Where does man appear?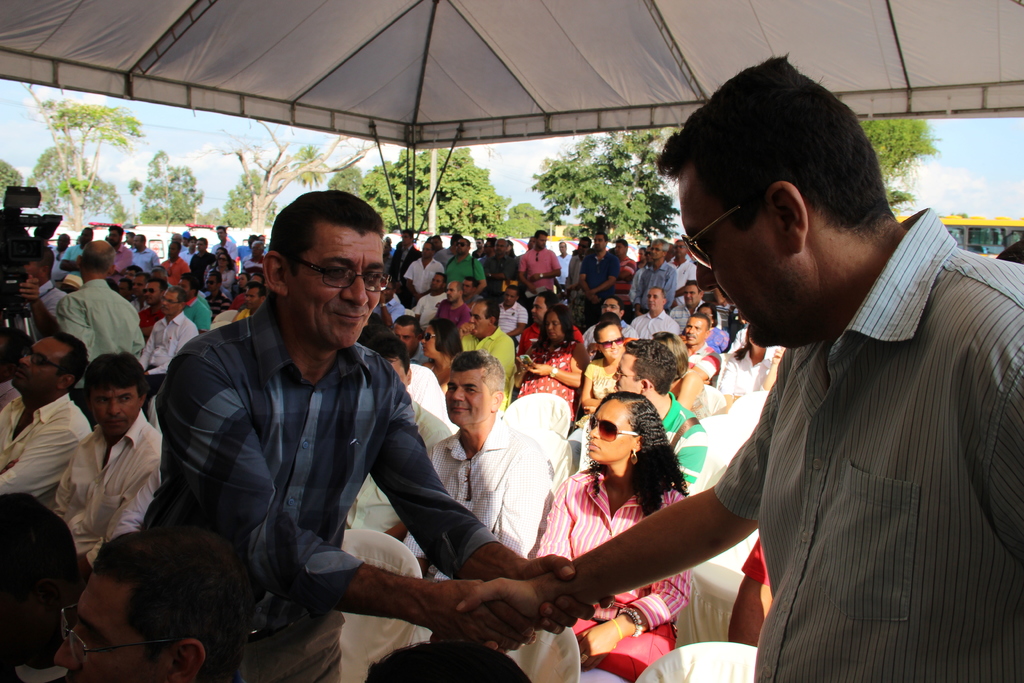
Appears at box=[515, 228, 559, 304].
